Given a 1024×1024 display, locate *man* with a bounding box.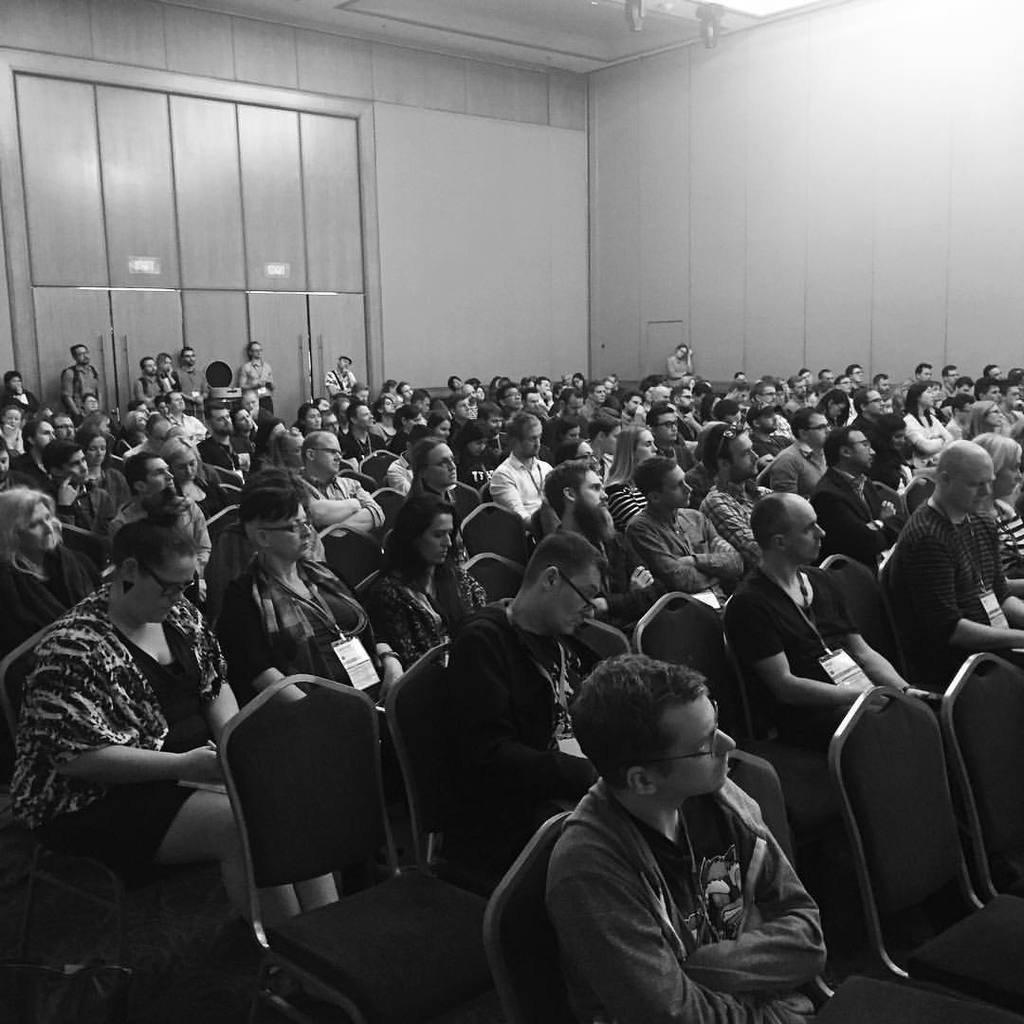
Located: bbox=[175, 352, 210, 419].
